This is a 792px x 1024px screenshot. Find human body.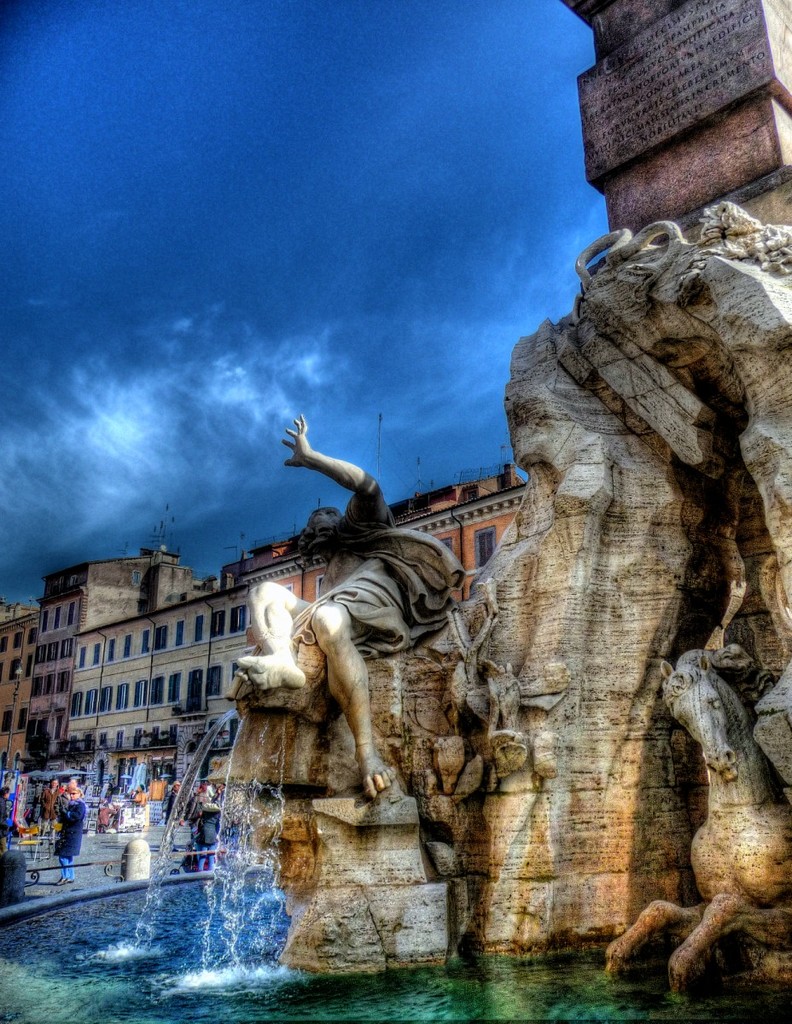
Bounding box: bbox=[0, 799, 36, 841].
